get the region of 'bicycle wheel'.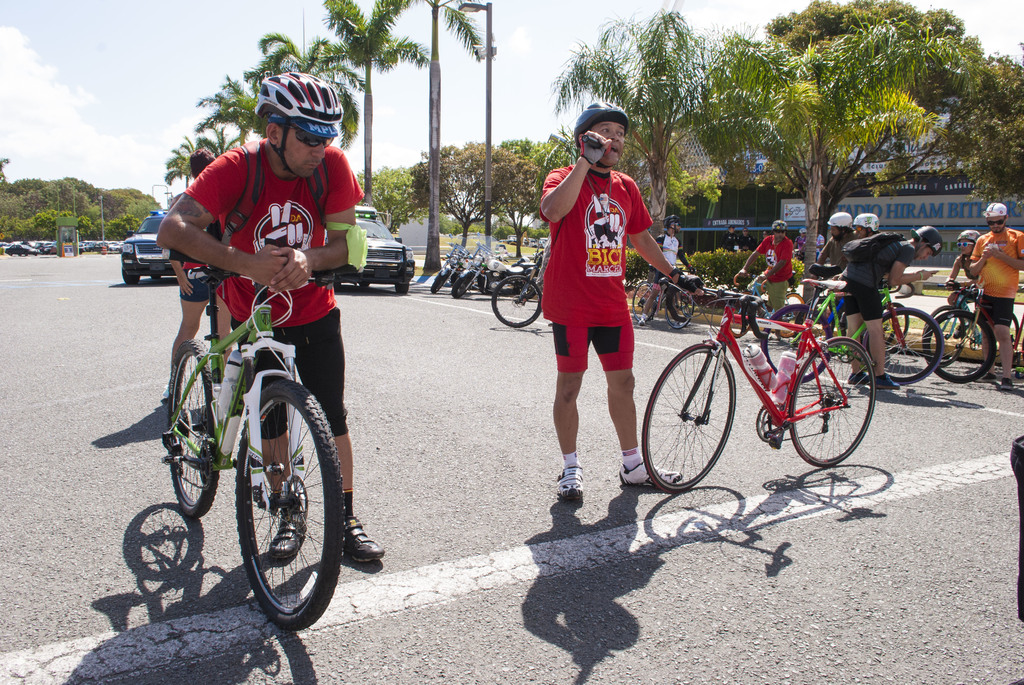
BBox(217, 384, 330, 652).
